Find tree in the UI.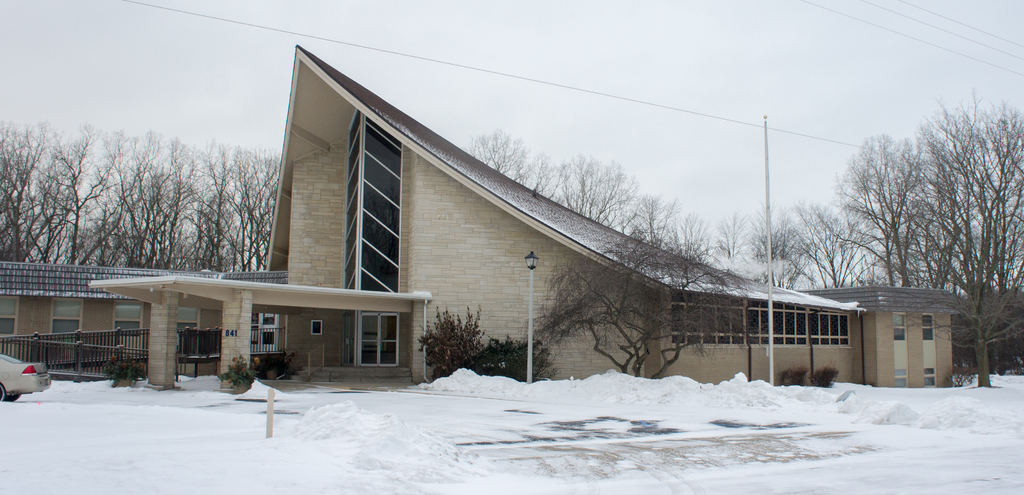
UI element at region(527, 186, 760, 390).
